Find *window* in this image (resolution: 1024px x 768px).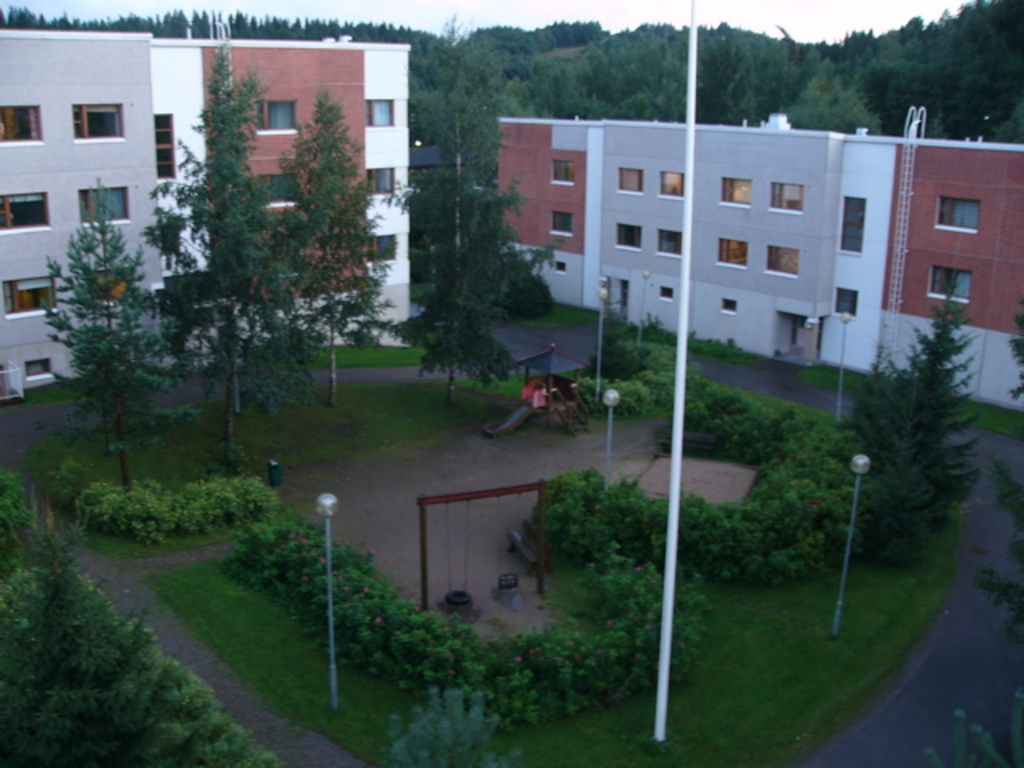
{"left": 549, "top": 158, "right": 578, "bottom": 186}.
